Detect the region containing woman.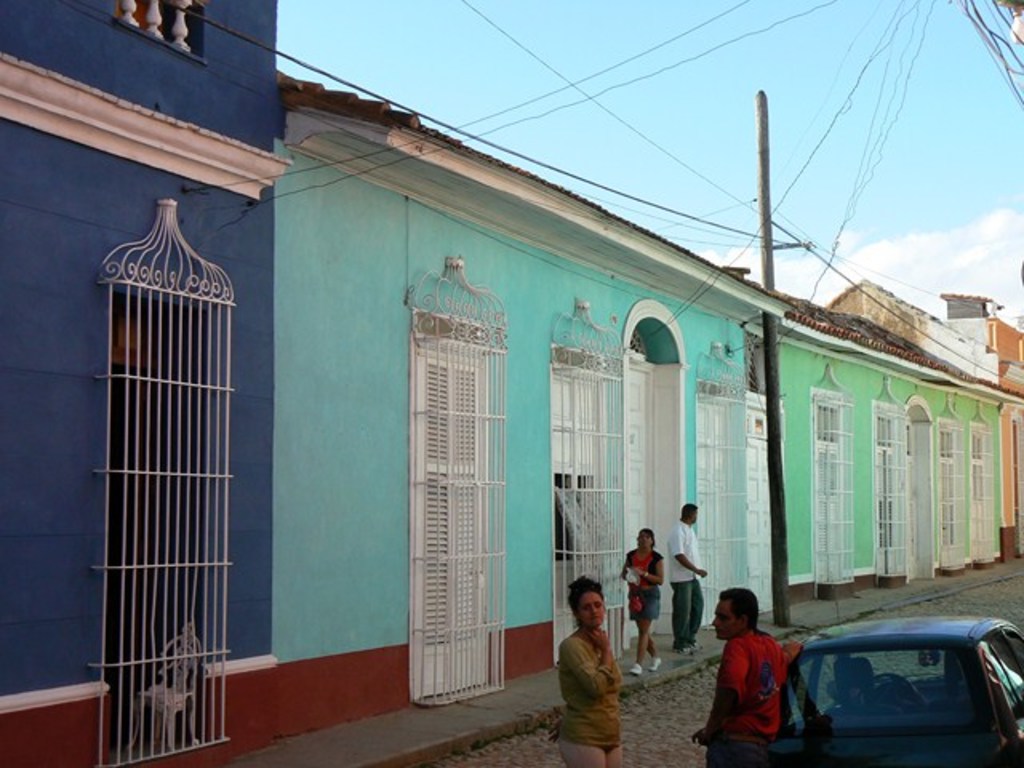
bbox=[624, 523, 662, 680].
